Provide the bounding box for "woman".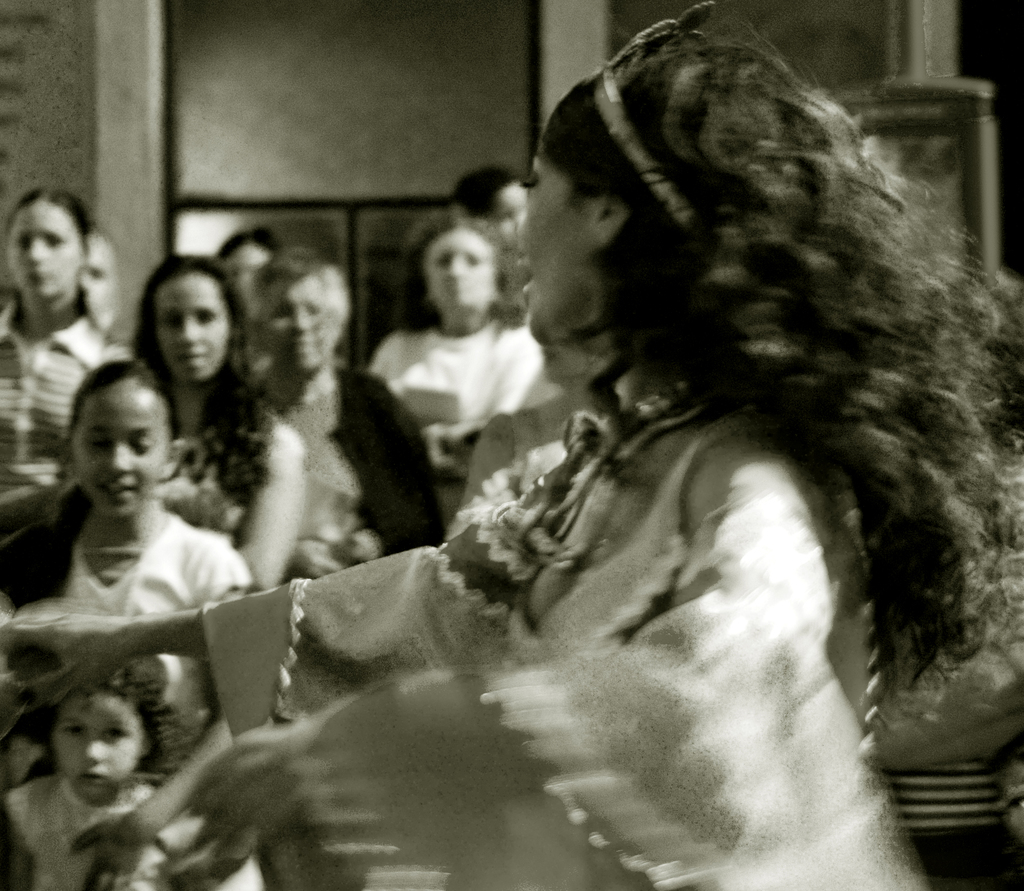
locate(182, 44, 1000, 863).
